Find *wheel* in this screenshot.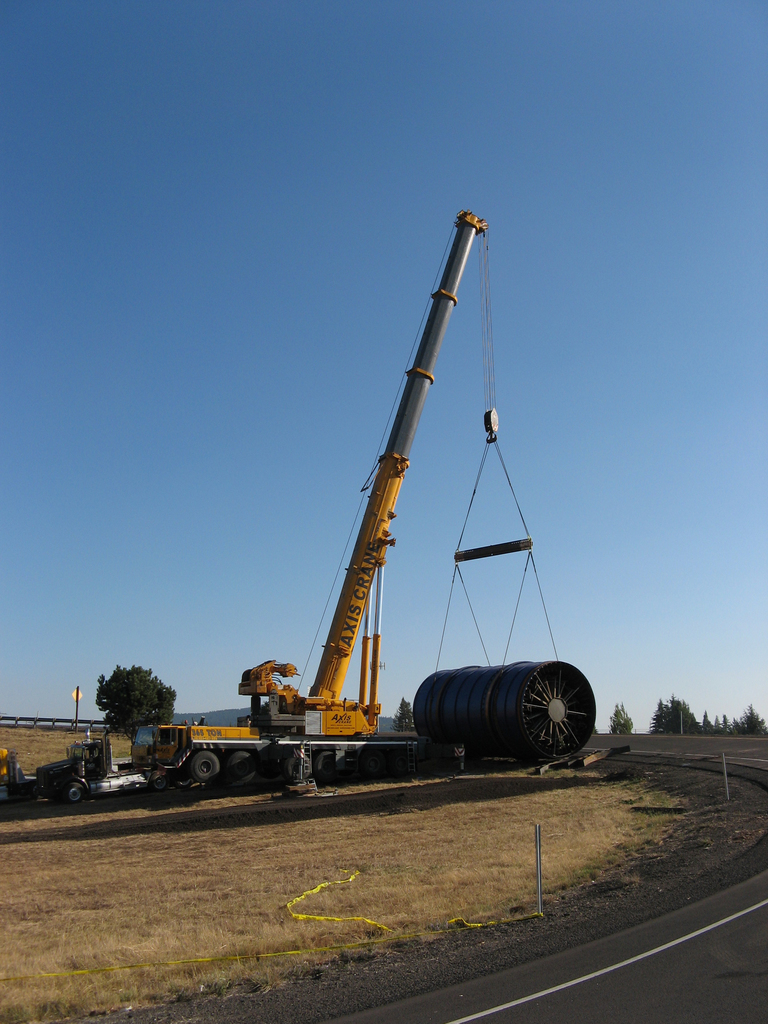
The bounding box for *wheel* is left=224, top=752, right=257, bottom=785.
